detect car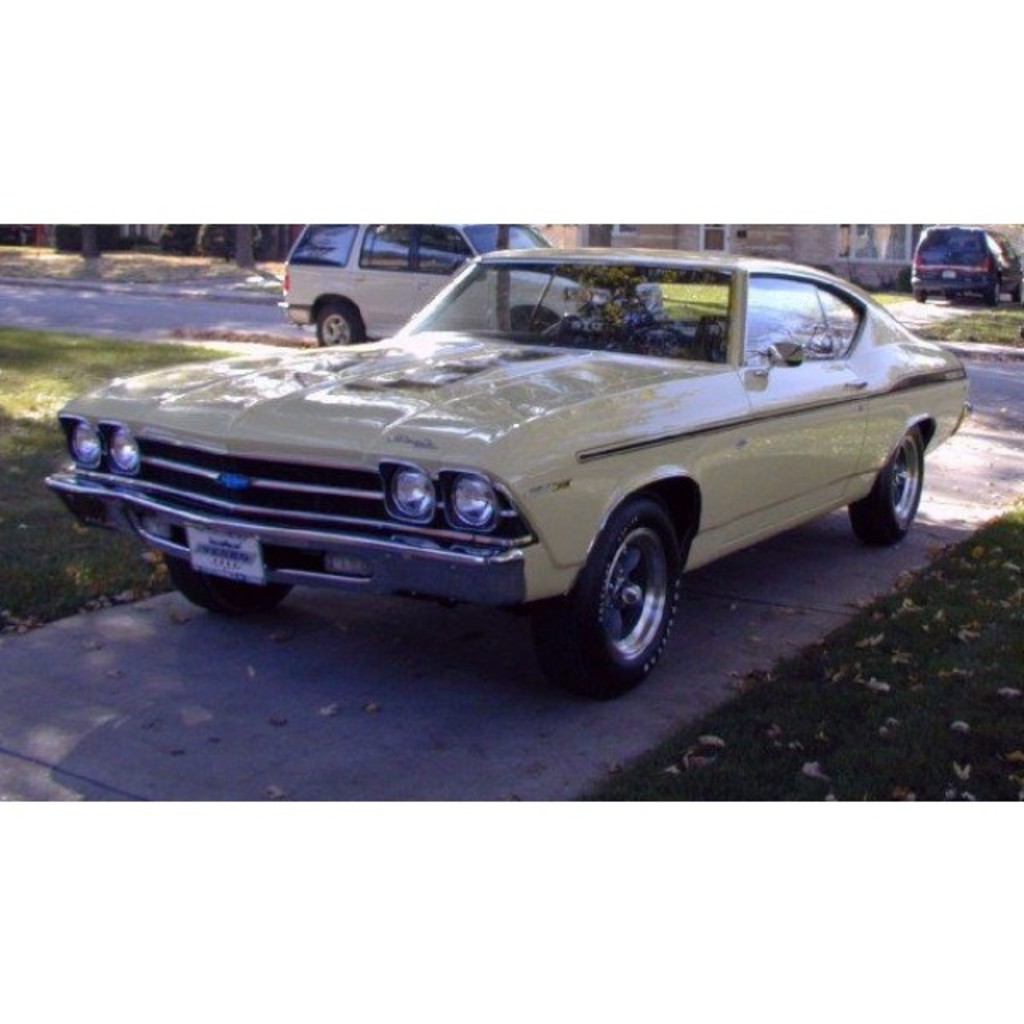
Rect(270, 210, 666, 352)
